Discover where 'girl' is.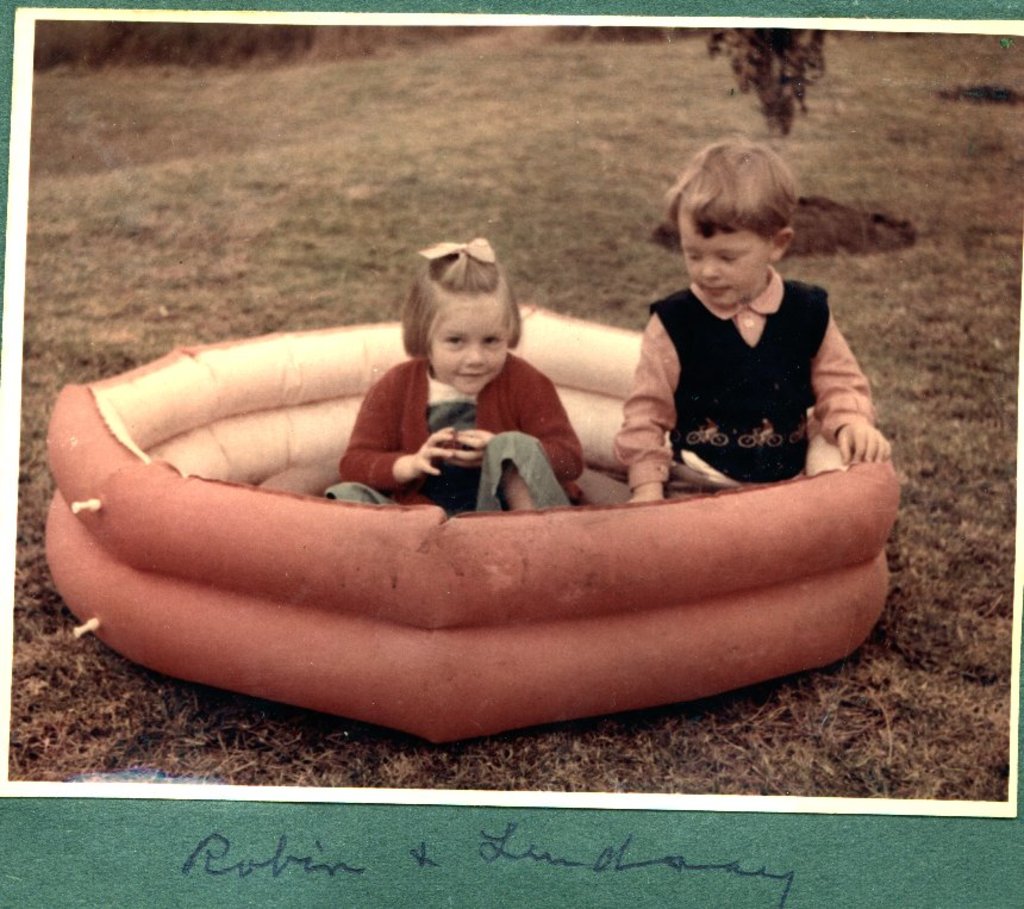
Discovered at <bbox>313, 232, 592, 522</bbox>.
